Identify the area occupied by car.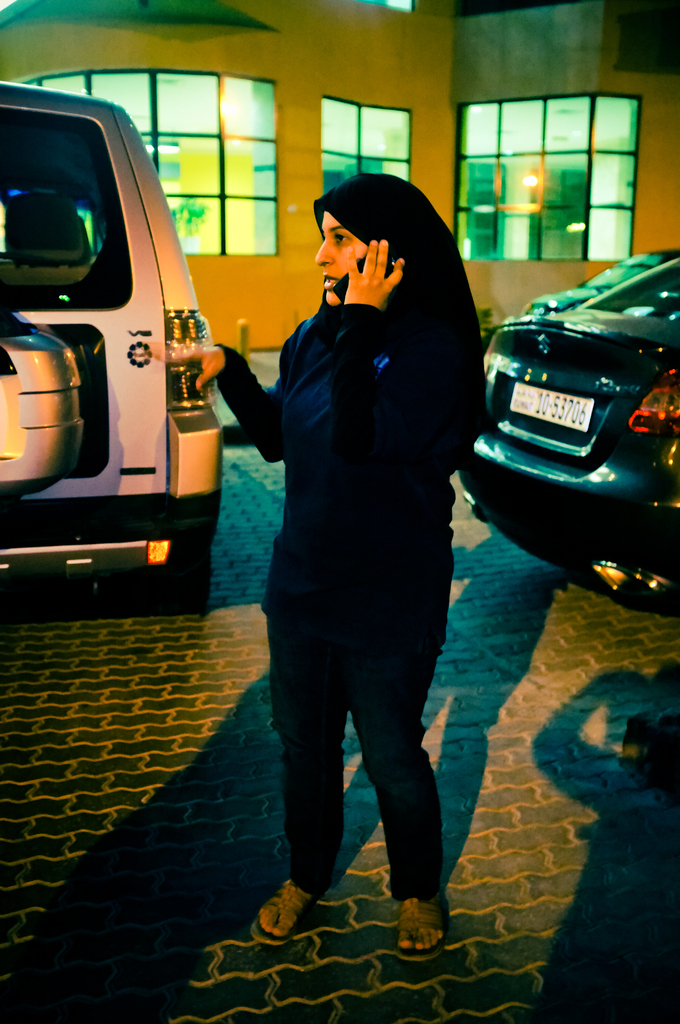
Area: <region>0, 75, 225, 619</region>.
